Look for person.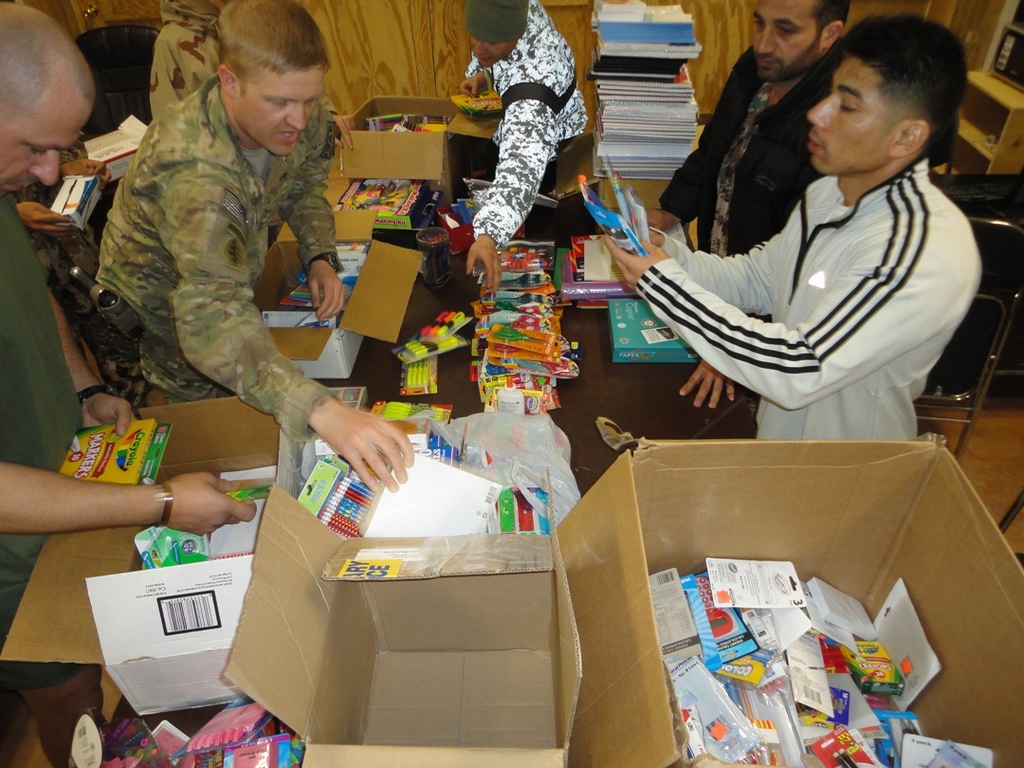
Found: (left=631, top=0, right=837, bottom=408).
